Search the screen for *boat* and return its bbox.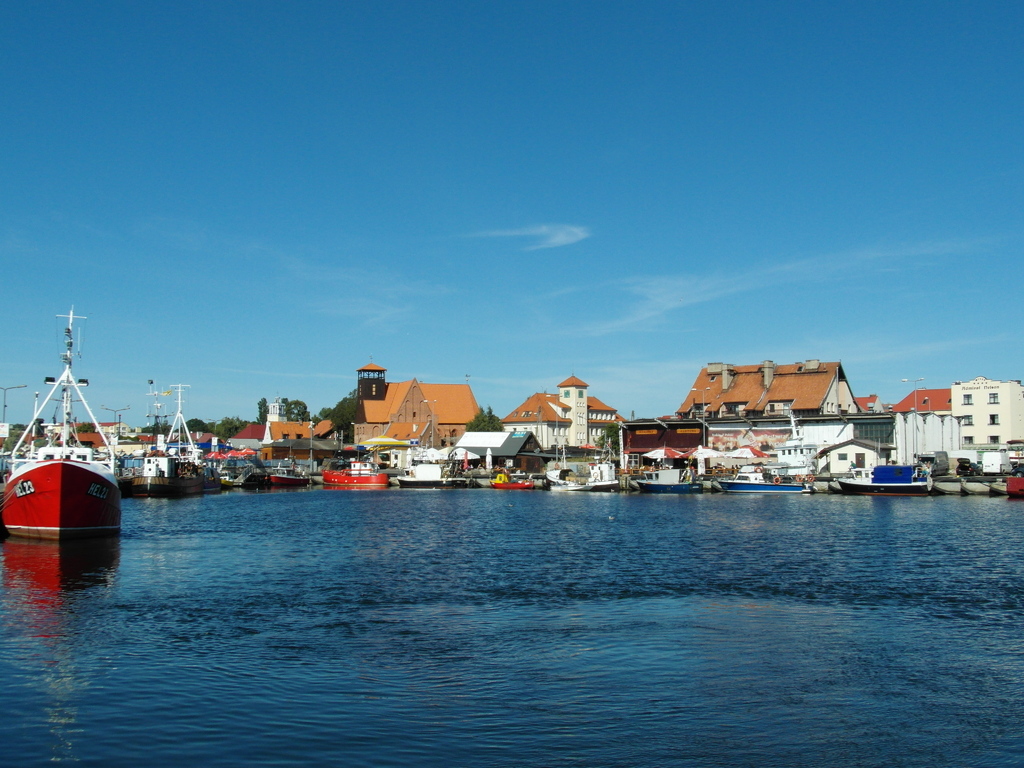
Found: region(967, 474, 988, 500).
